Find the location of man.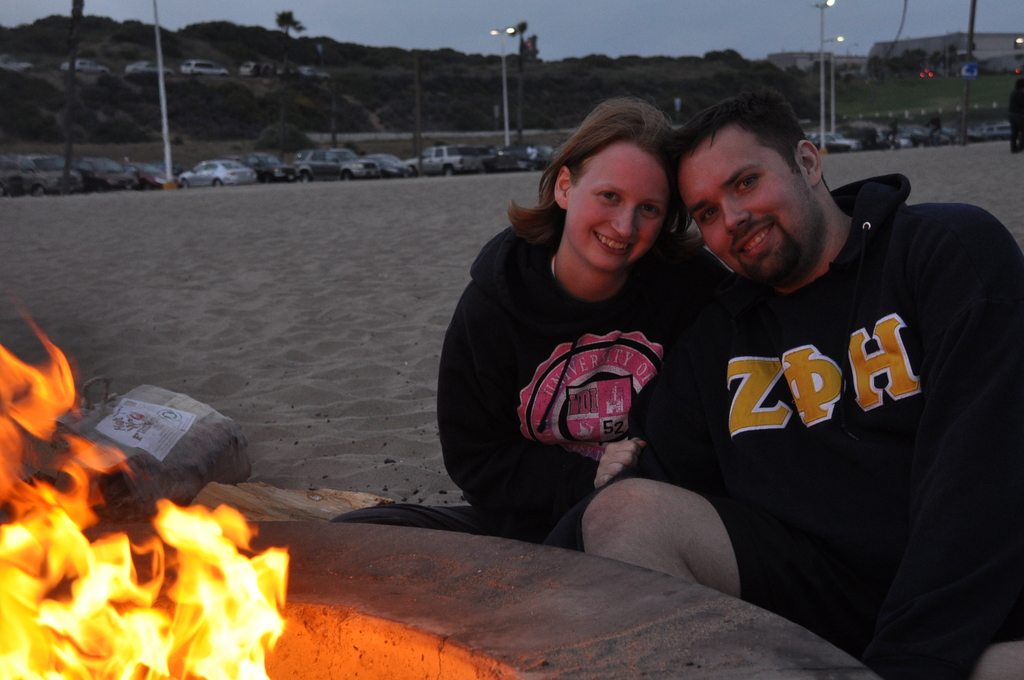
Location: bbox=(624, 67, 1008, 660).
